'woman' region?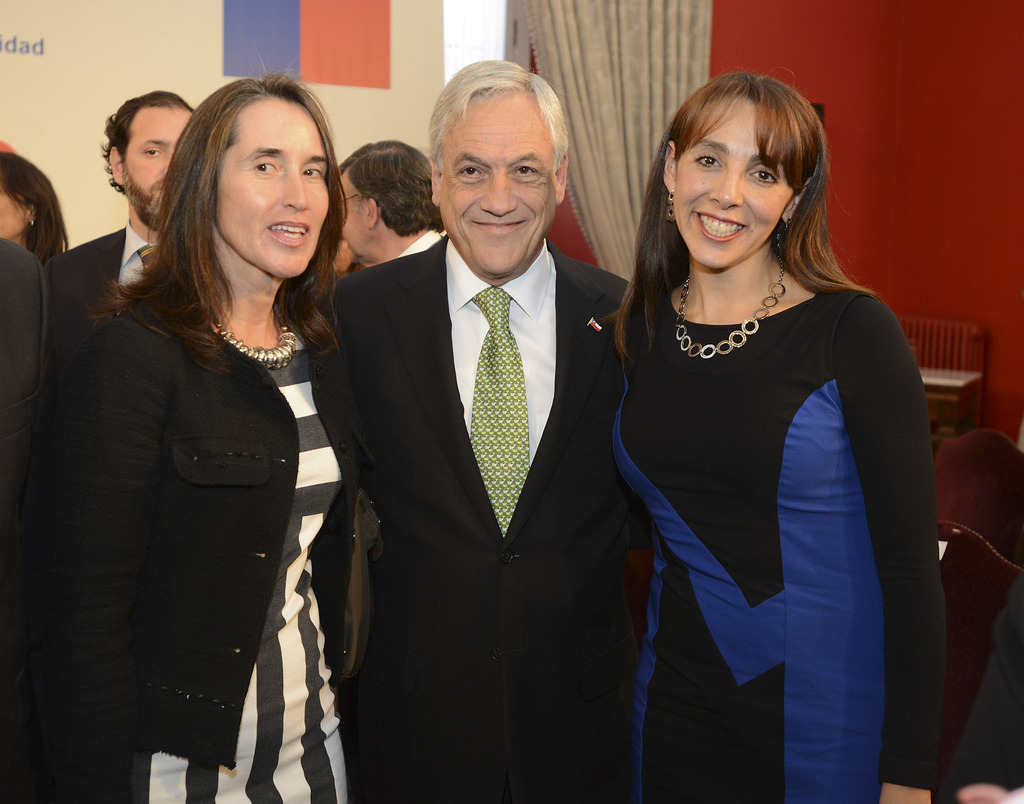
BBox(23, 44, 375, 803)
